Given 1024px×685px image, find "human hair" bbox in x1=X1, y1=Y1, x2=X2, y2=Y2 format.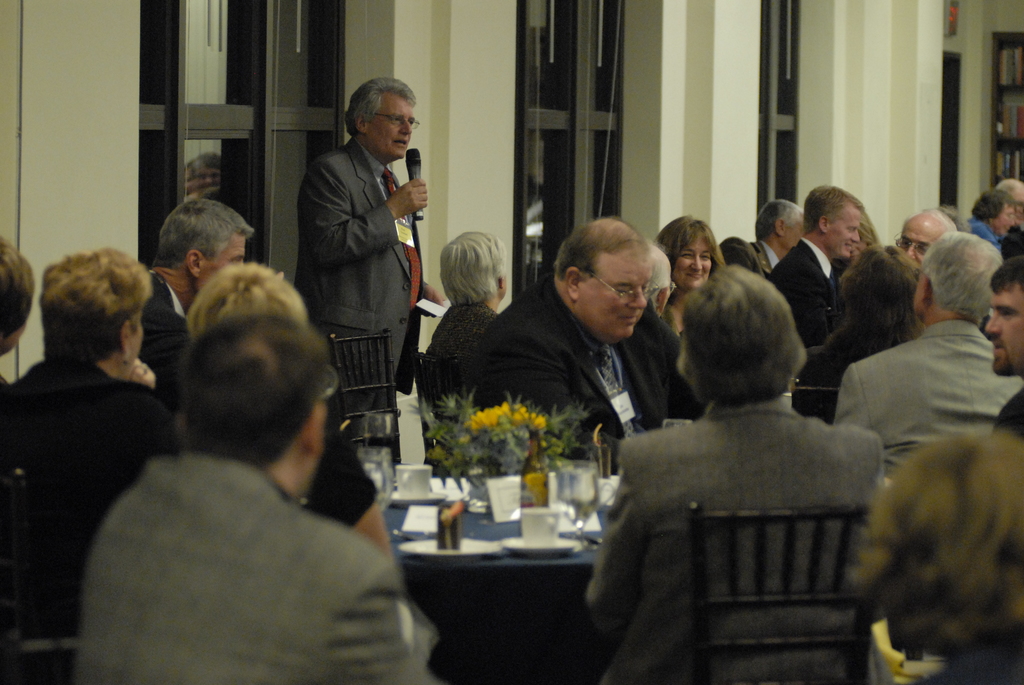
x1=820, y1=245, x2=922, y2=389.
